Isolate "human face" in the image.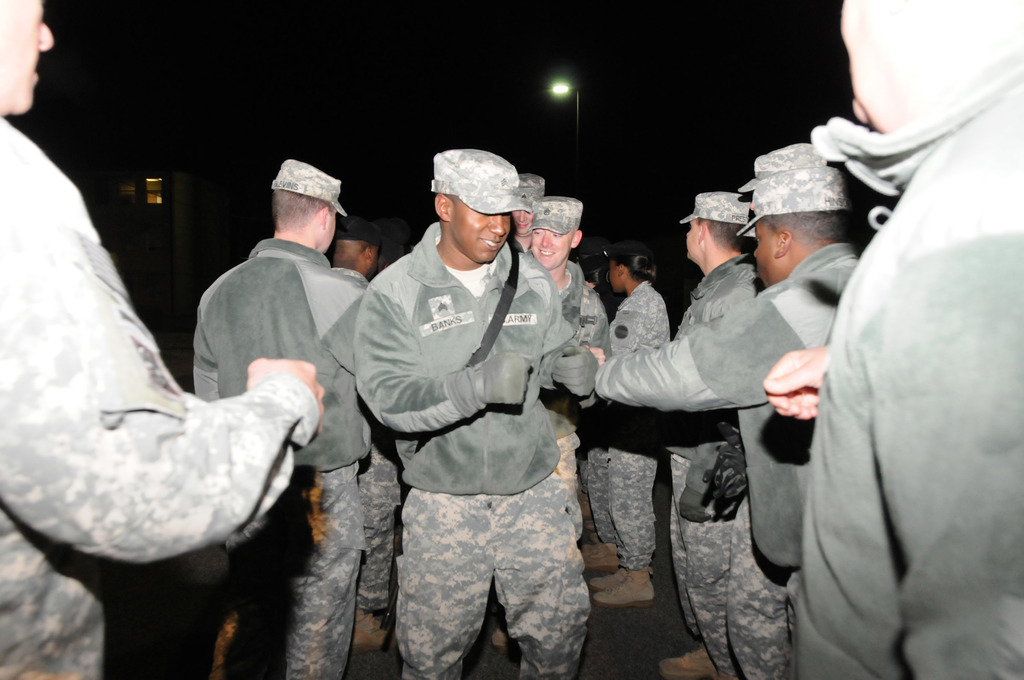
Isolated region: 452,195,510,264.
